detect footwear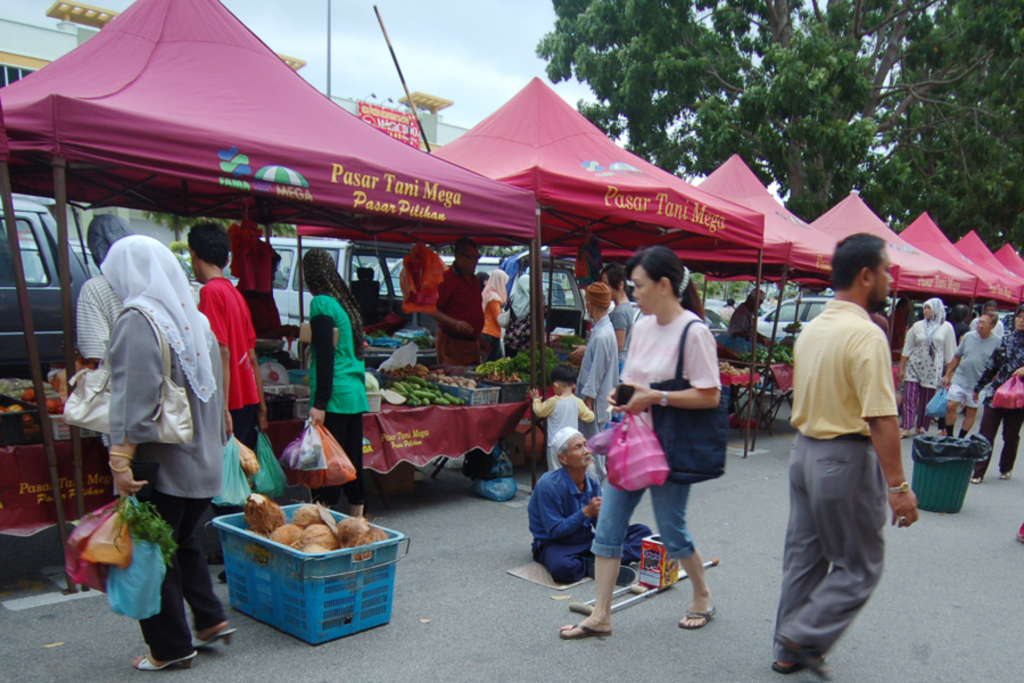
559, 616, 613, 639
